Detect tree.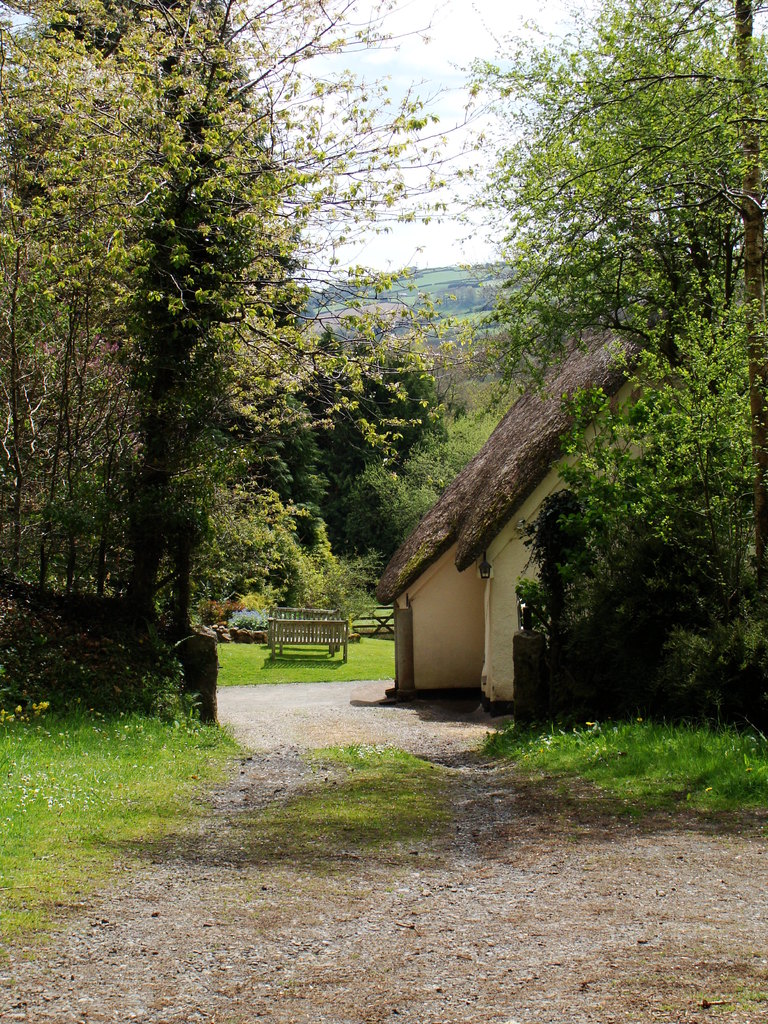
Detected at 446,0,767,701.
